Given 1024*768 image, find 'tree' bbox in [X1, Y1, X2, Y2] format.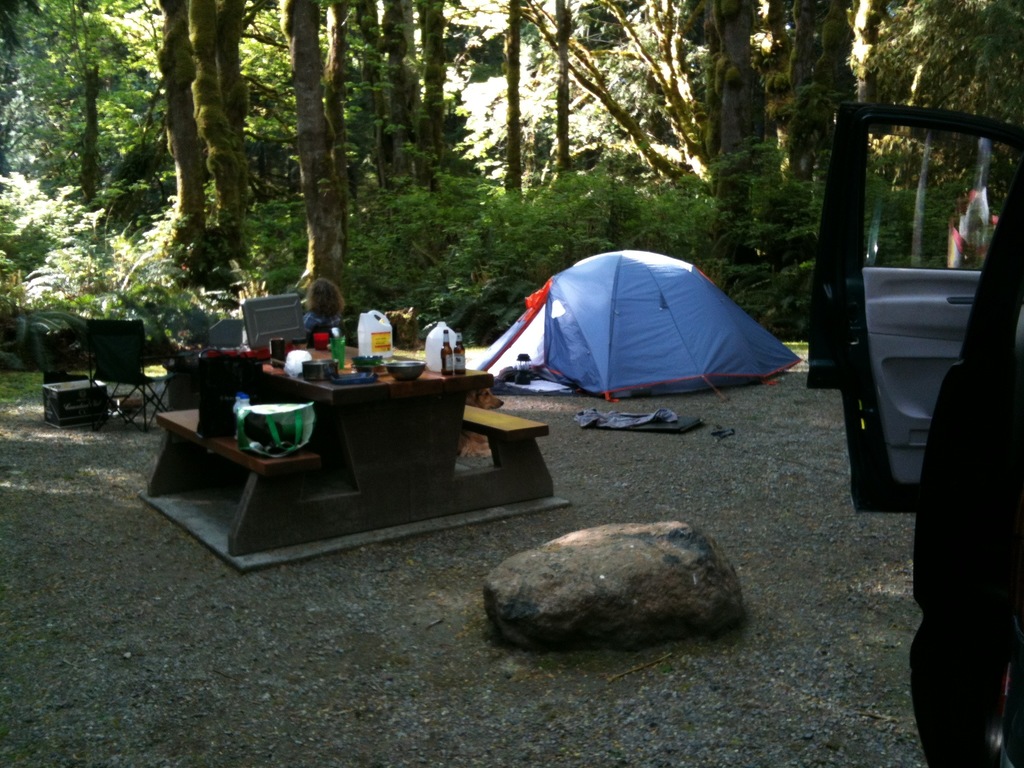
[865, 128, 944, 207].
